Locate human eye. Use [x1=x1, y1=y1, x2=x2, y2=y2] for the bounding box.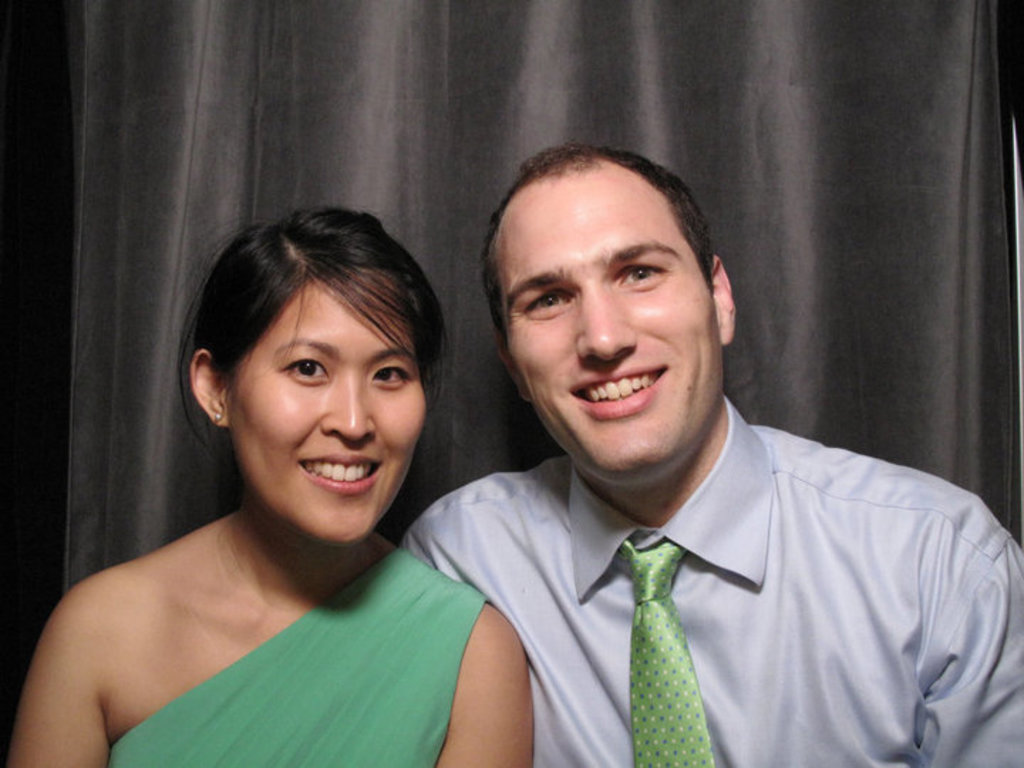
[x1=277, y1=351, x2=333, y2=387].
